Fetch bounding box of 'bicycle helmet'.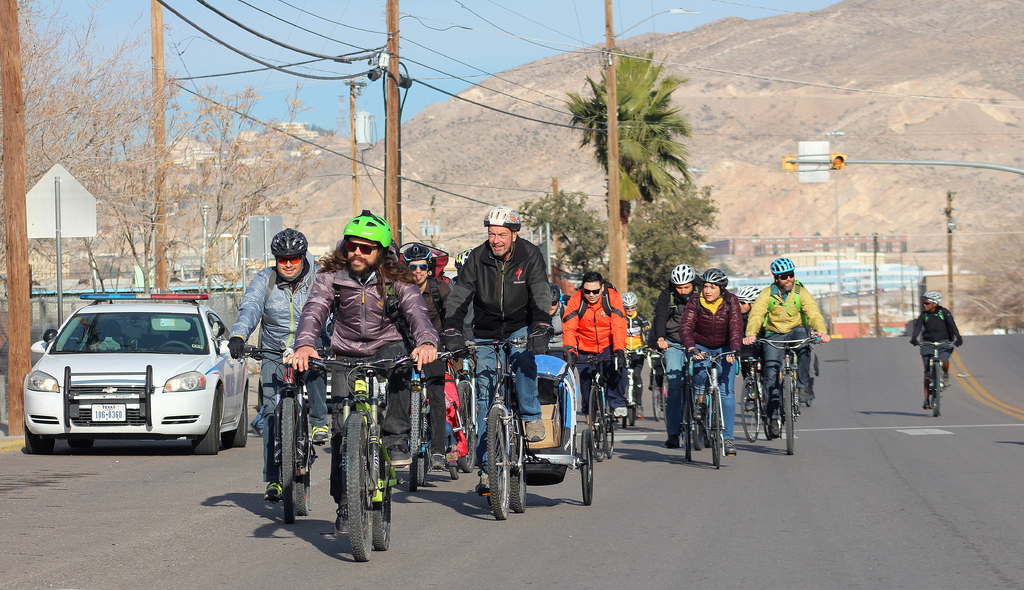
Bbox: <region>667, 262, 697, 286</region>.
